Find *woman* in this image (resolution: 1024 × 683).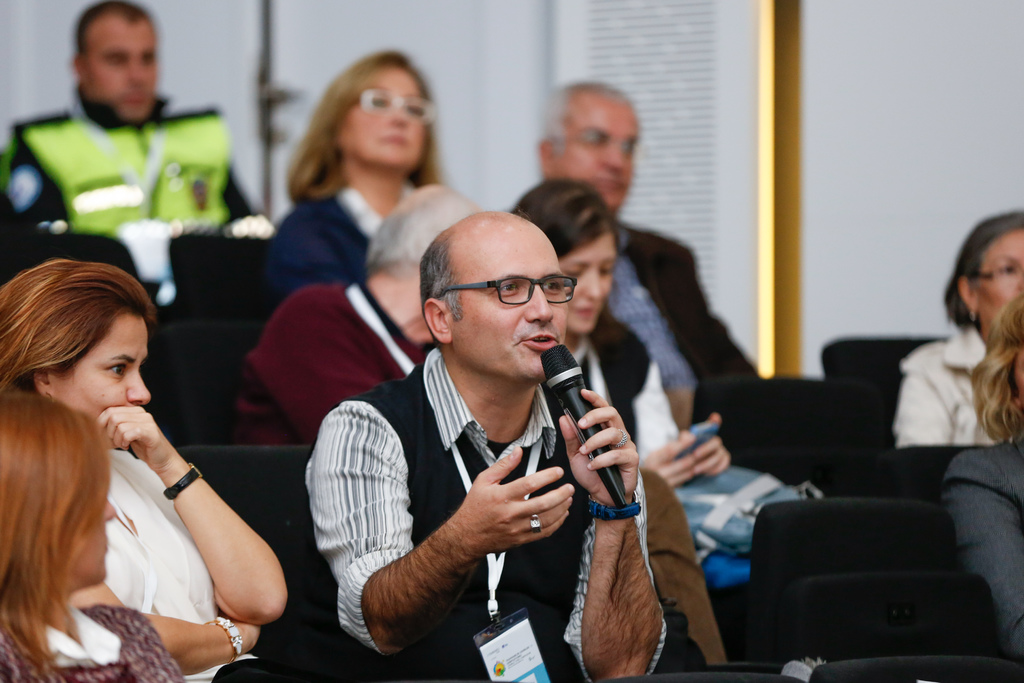
box(944, 290, 1023, 682).
